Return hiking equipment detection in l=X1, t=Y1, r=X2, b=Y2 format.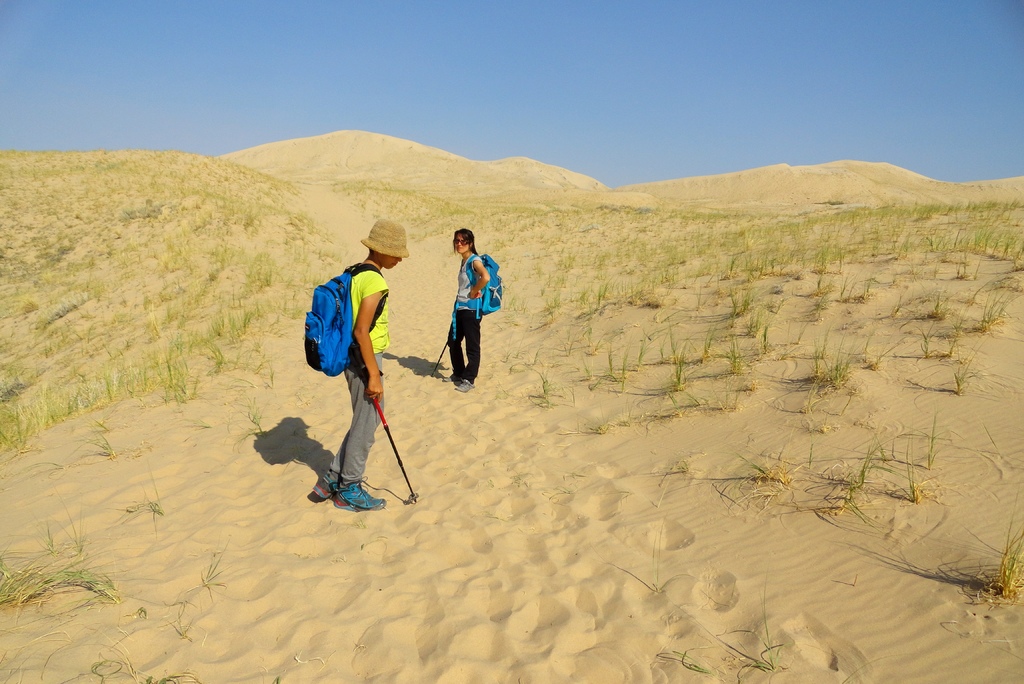
l=424, t=336, r=453, b=375.
